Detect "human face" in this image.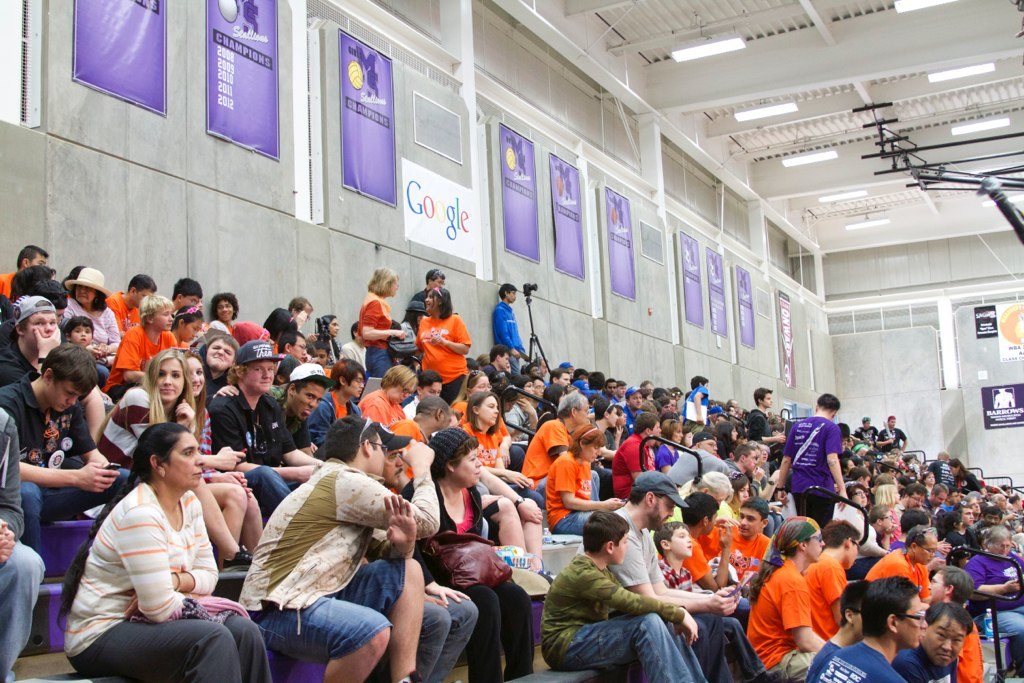
Detection: [438,409,451,429].
